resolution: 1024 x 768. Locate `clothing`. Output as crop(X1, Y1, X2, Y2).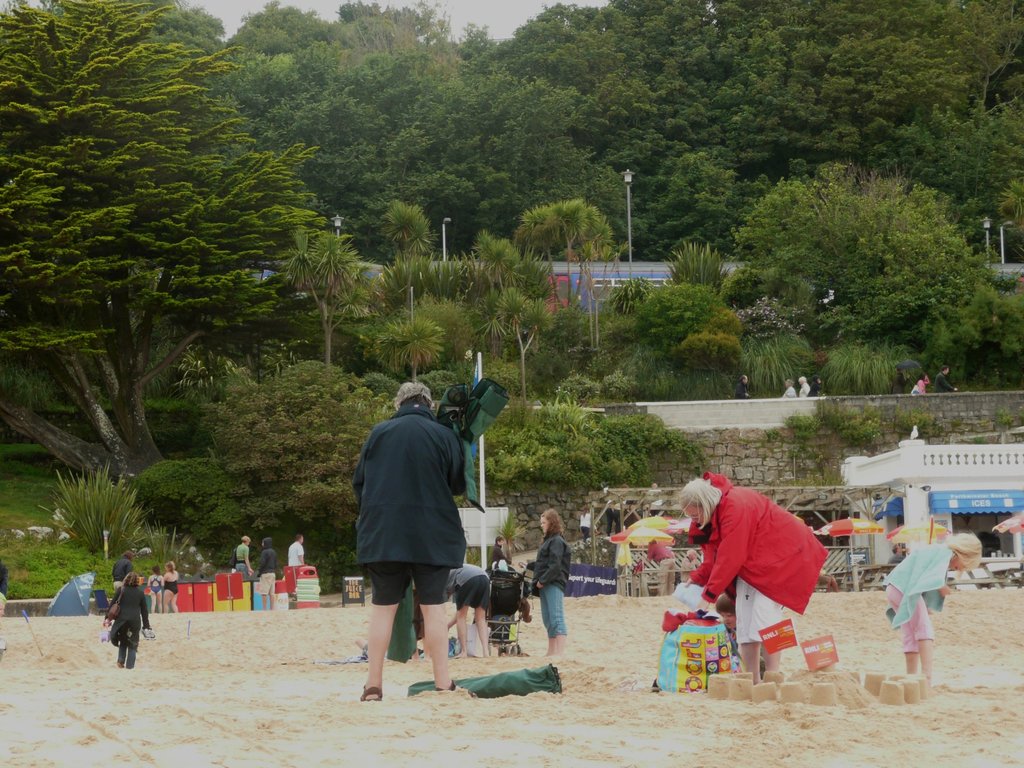
crop(447, 562, 489, 608).
